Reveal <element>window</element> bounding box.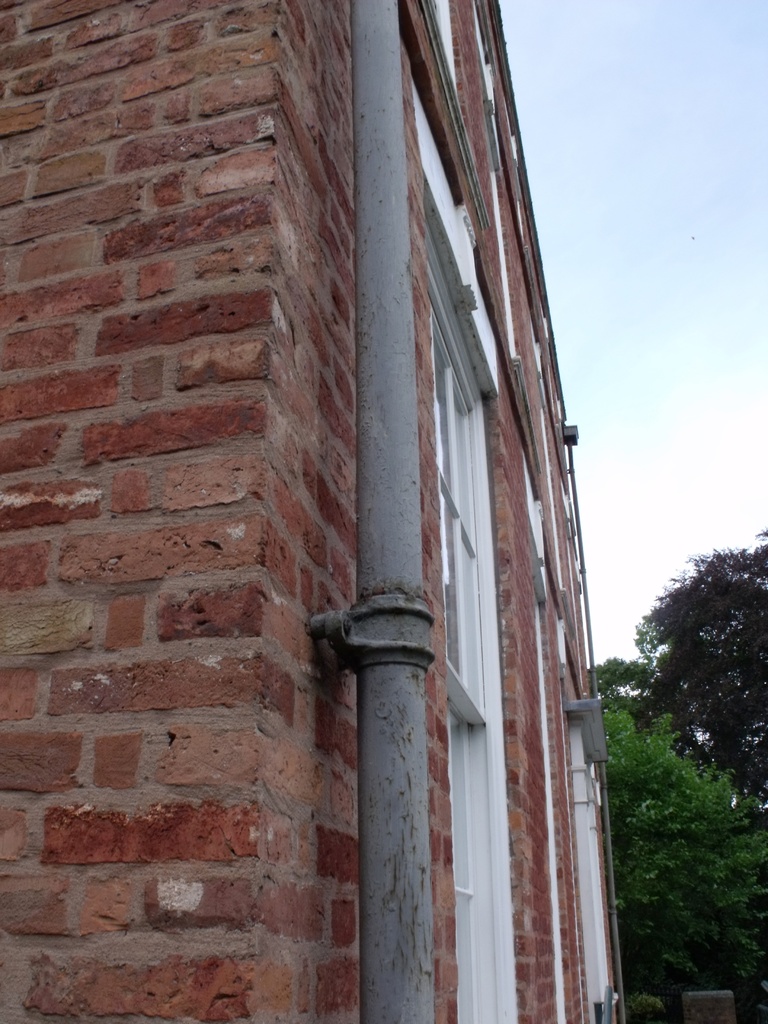
Revealed: <region>563, 710, 617, 1005</region>.
